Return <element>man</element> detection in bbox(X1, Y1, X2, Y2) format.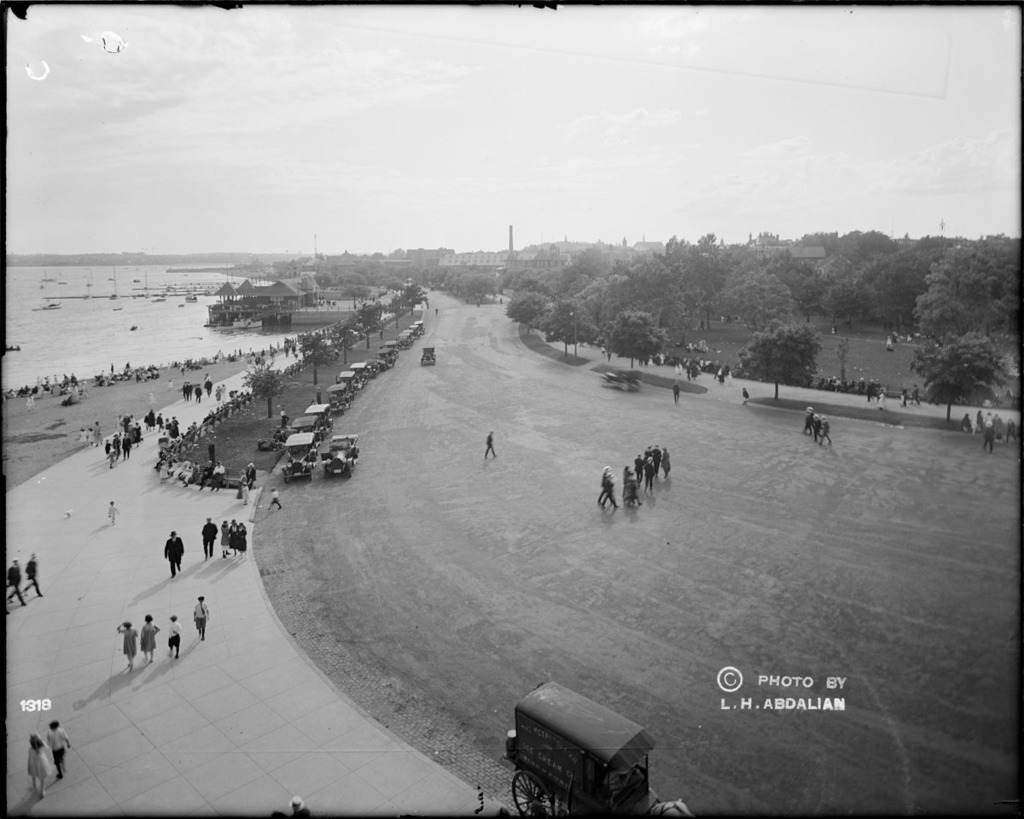
bbox(632, 452, 643, 484).
